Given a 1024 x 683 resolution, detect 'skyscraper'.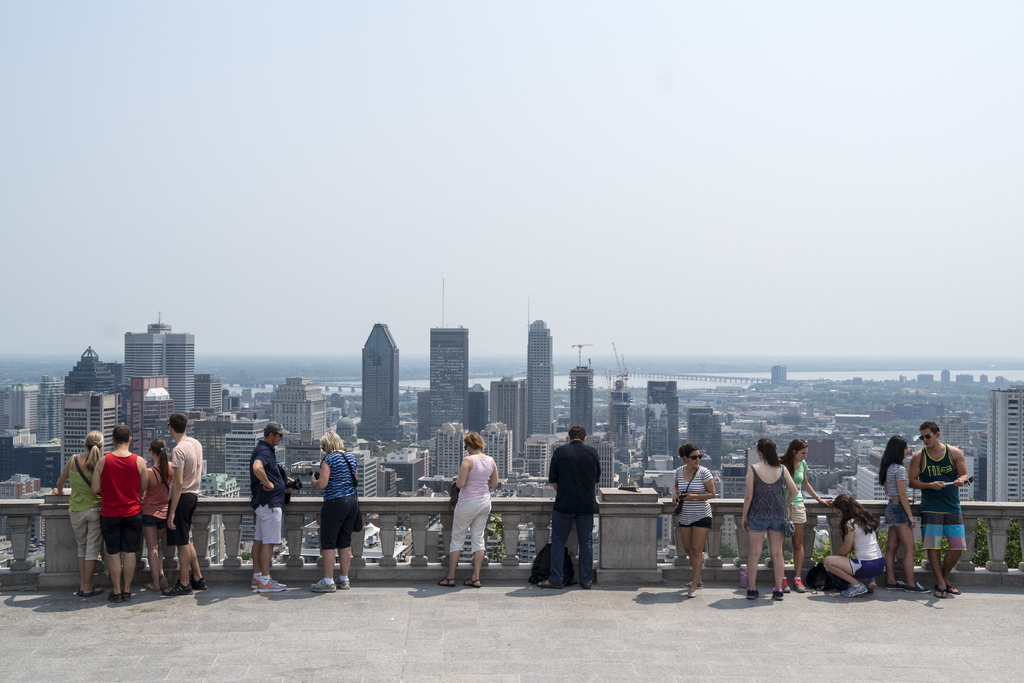
(x1=483, y1=415, x2=515, y2=484).
